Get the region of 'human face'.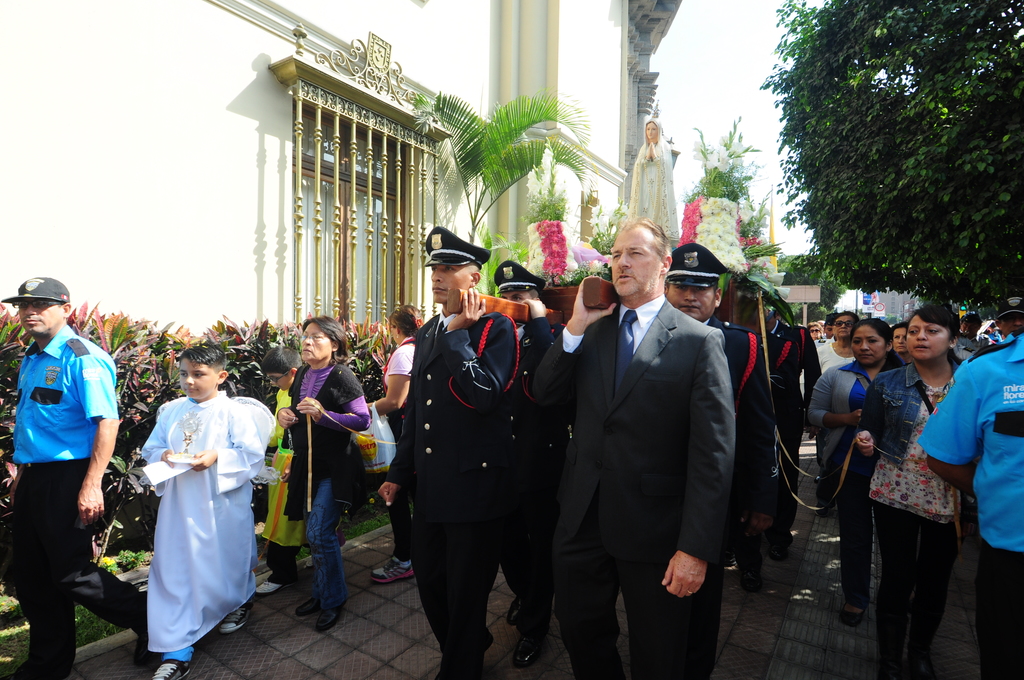
(left=271, top=373, right=292, bottom=391).
